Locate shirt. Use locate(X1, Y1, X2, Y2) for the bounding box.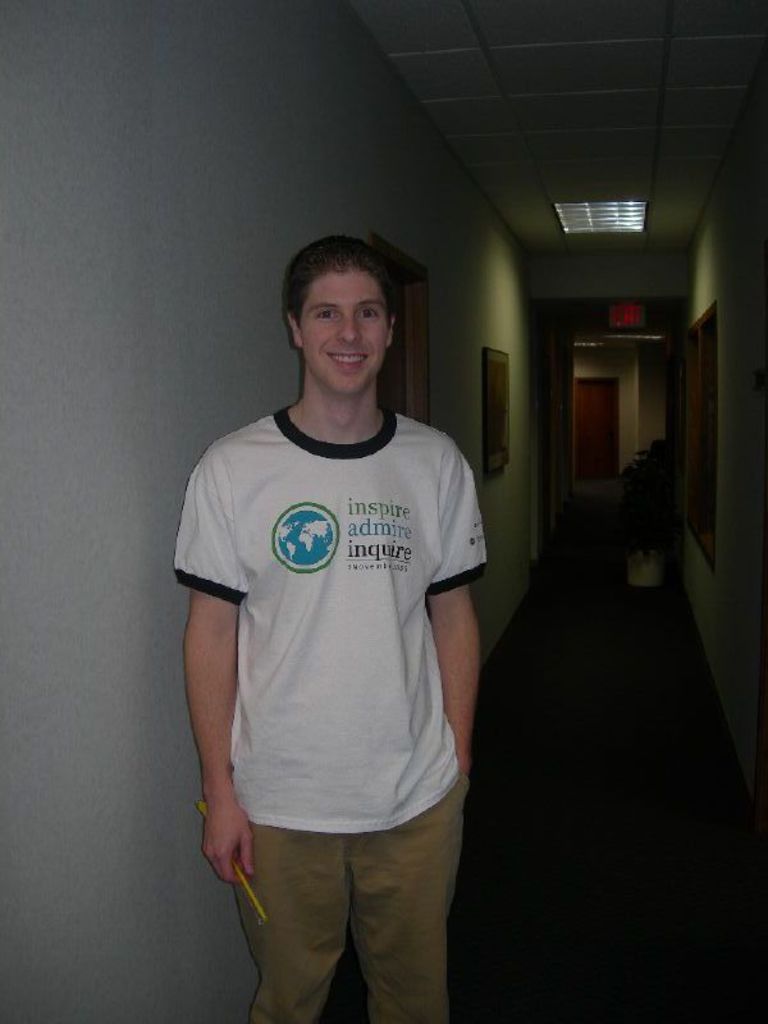
locate(188, 351, 492, 841).
